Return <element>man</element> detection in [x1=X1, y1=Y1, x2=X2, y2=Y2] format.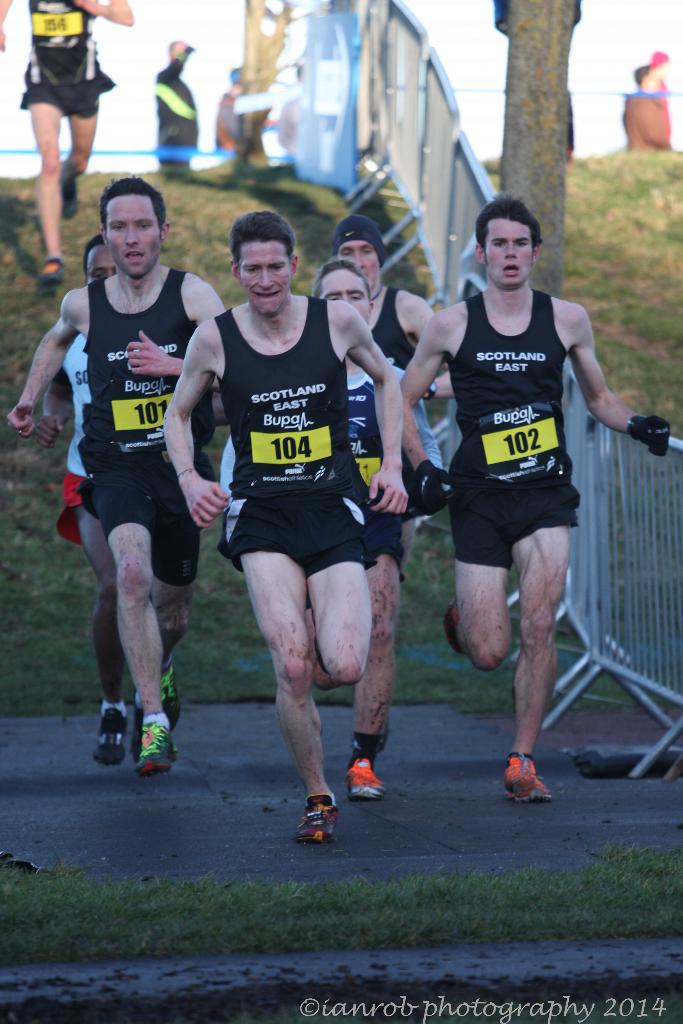
[x1=315, y1=252, x2=415, y2=816].
